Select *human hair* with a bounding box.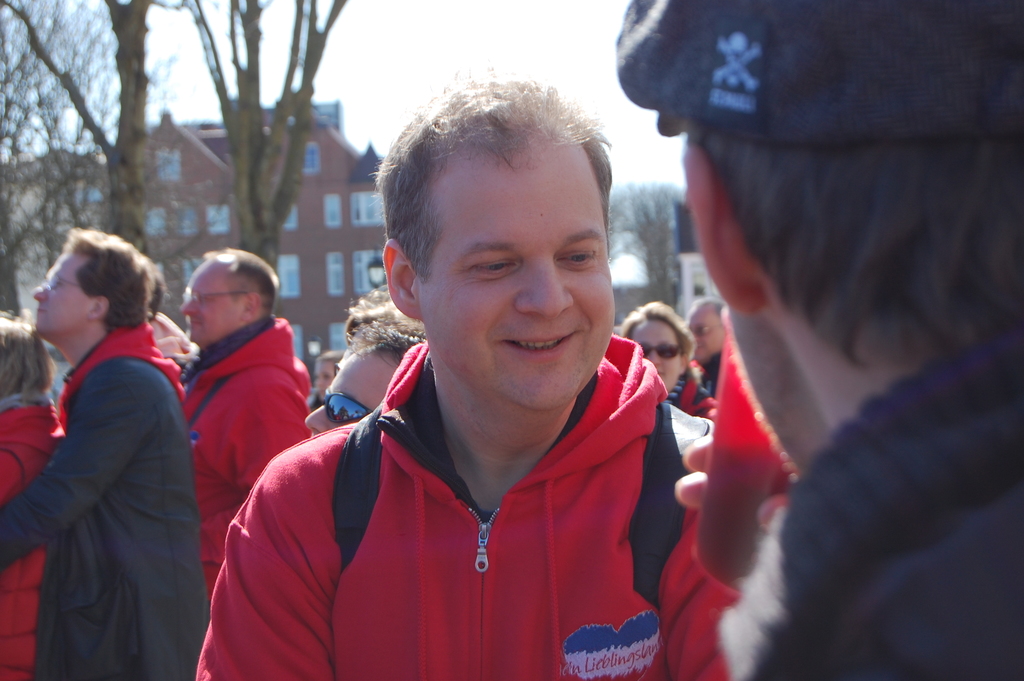
bbox=[0, 313, 58, 402].
